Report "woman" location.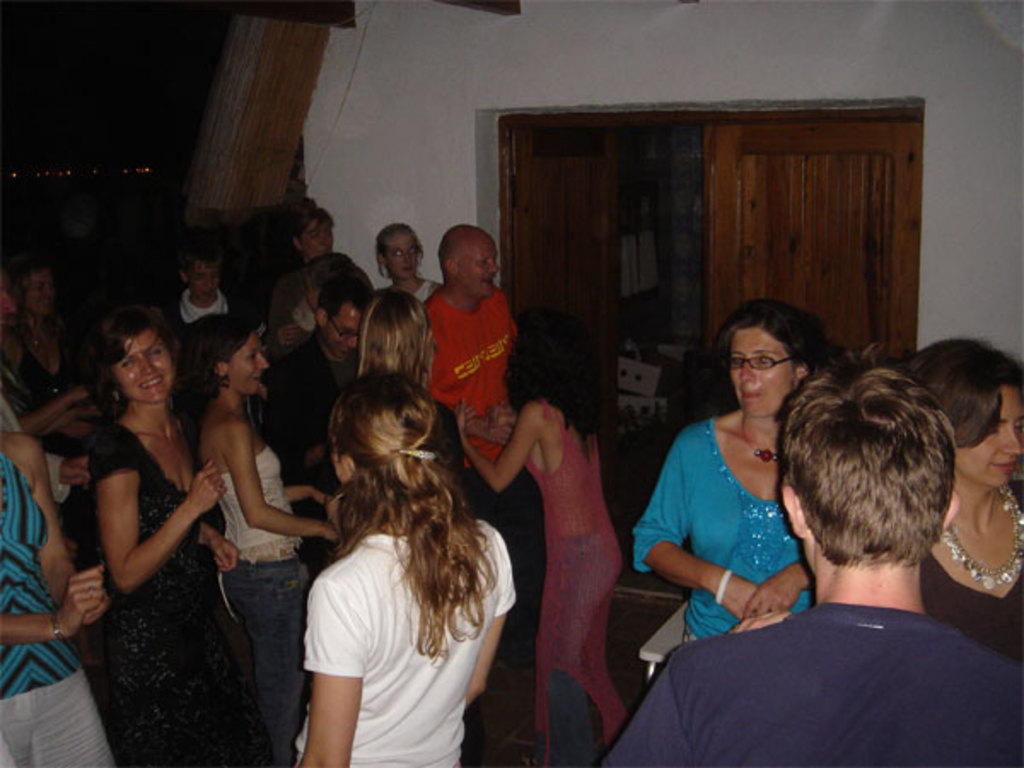
Report: crop(268, 346, 522, 766).
